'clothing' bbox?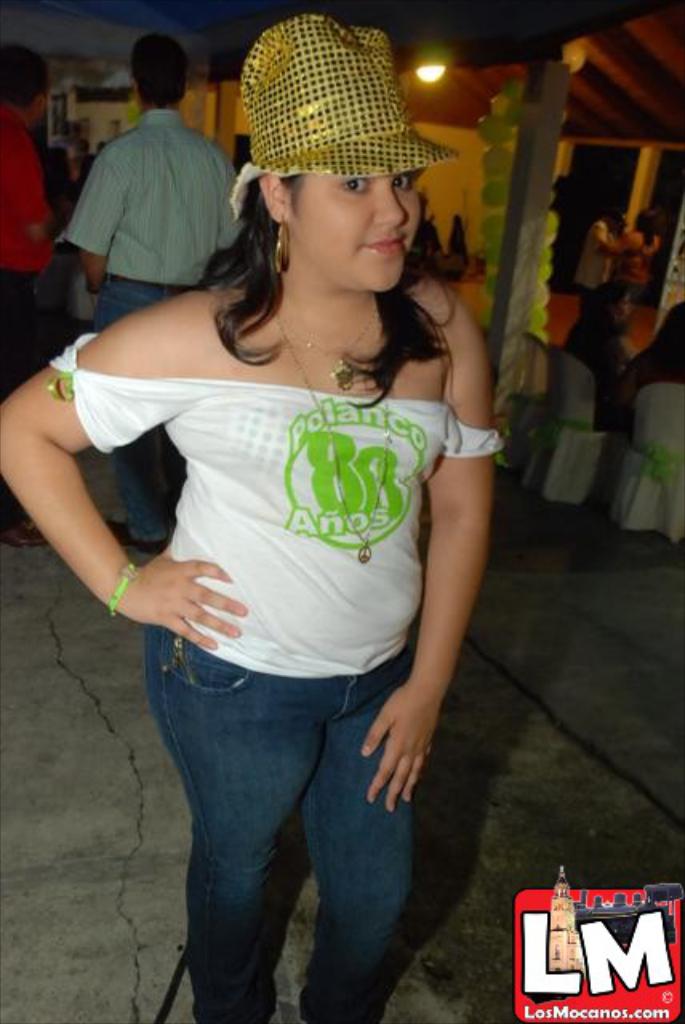
region(40, 368, 506, 1022)
